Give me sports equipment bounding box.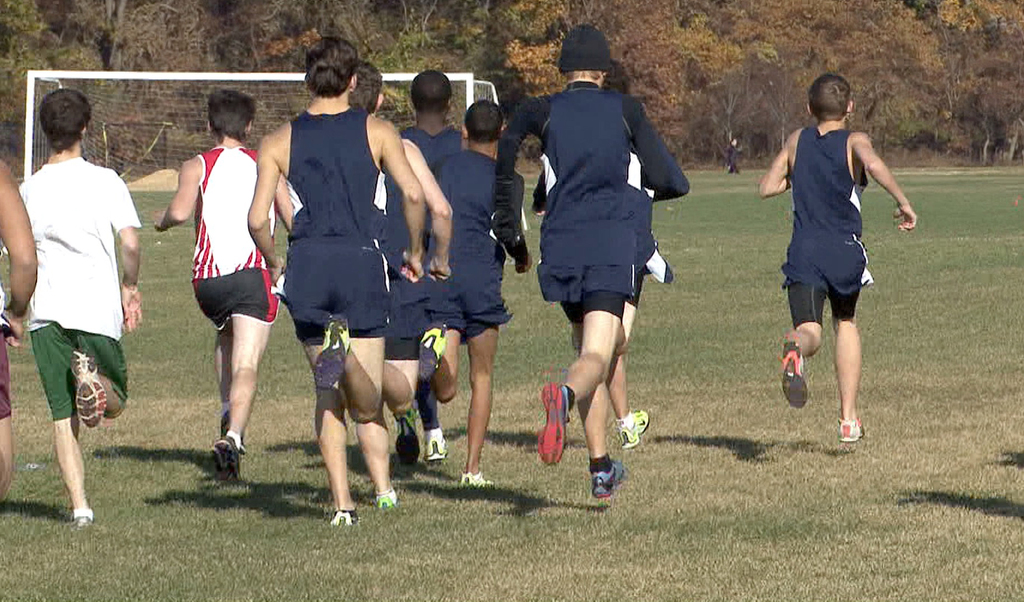
region(311, 312, 352, 390).
